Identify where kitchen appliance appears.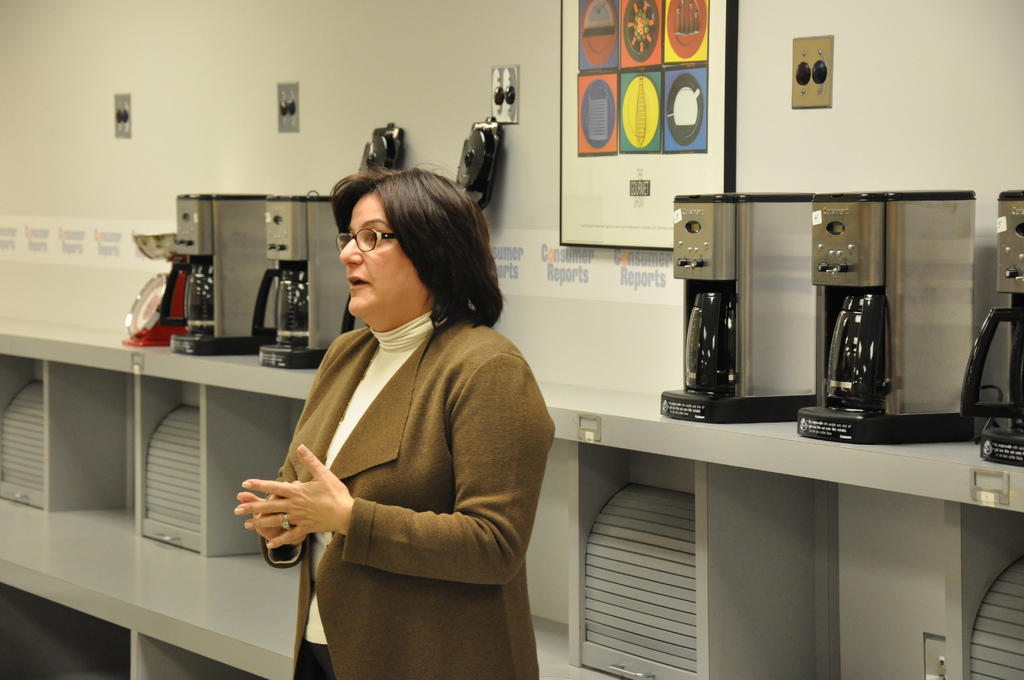
Appears at <box>798,191,980,444</box>.
